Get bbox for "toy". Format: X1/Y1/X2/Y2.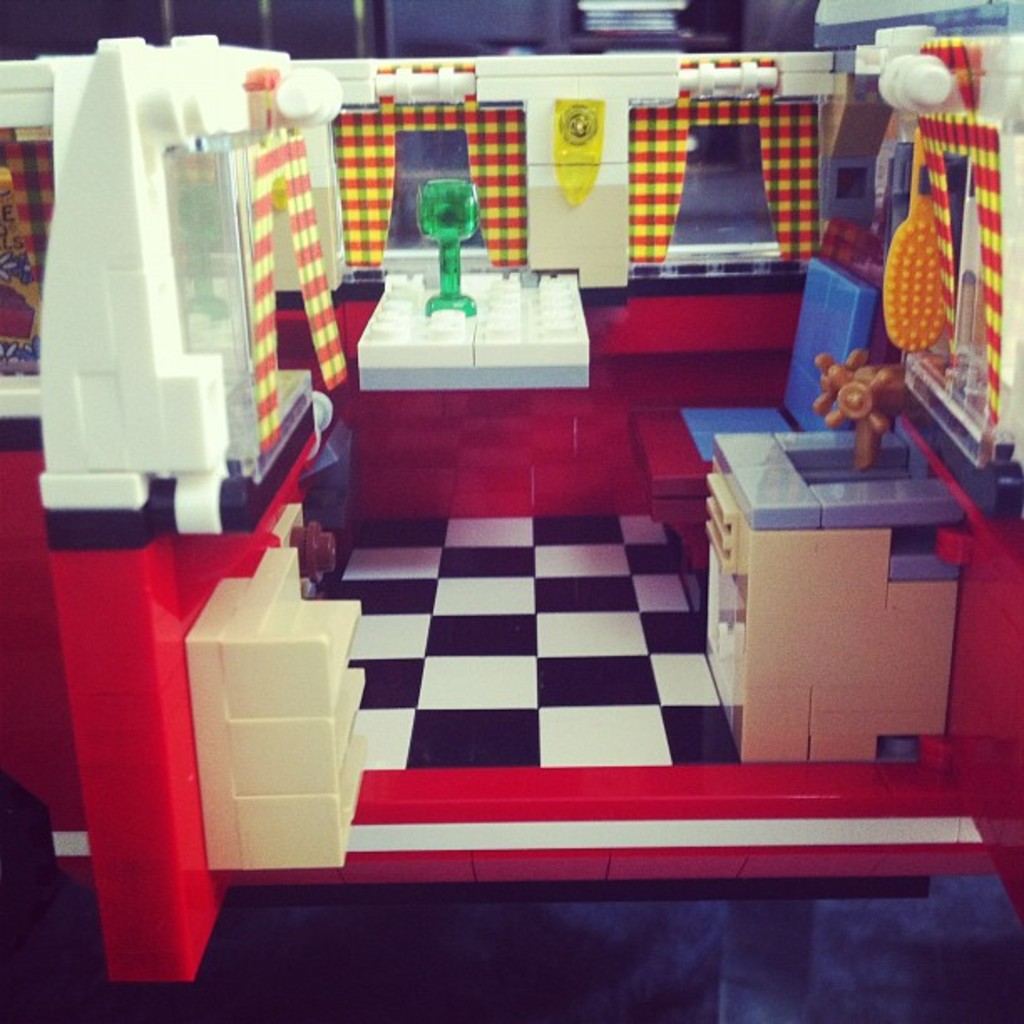
415/134/495/300.
